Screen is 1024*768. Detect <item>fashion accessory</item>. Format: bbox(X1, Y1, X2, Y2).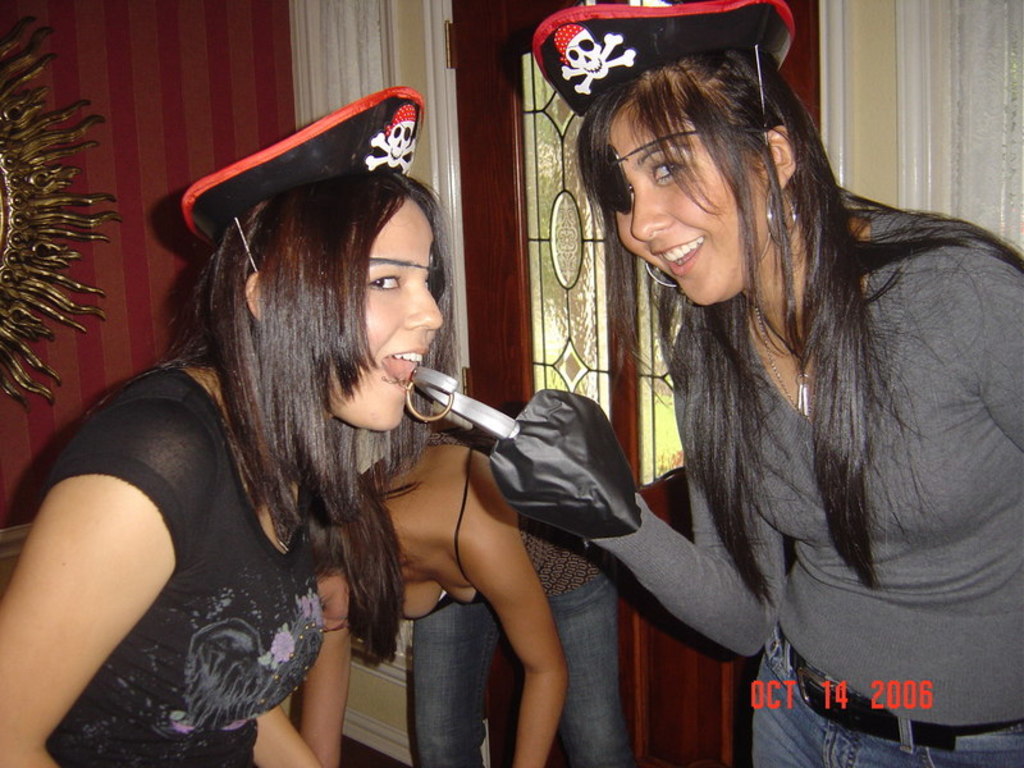
bbox(750, 297, 817, 430).
